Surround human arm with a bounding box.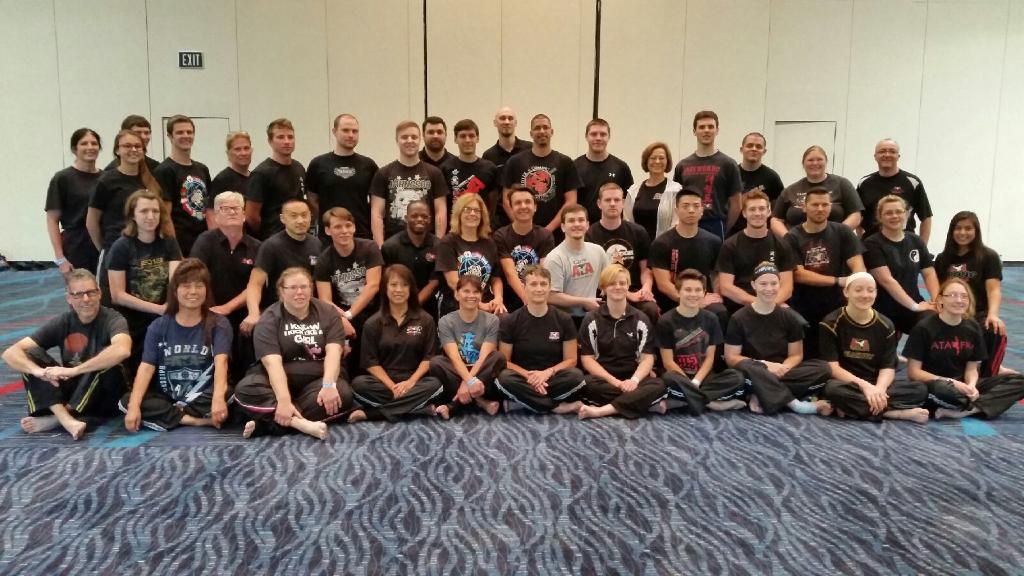
627:288:641:303.
